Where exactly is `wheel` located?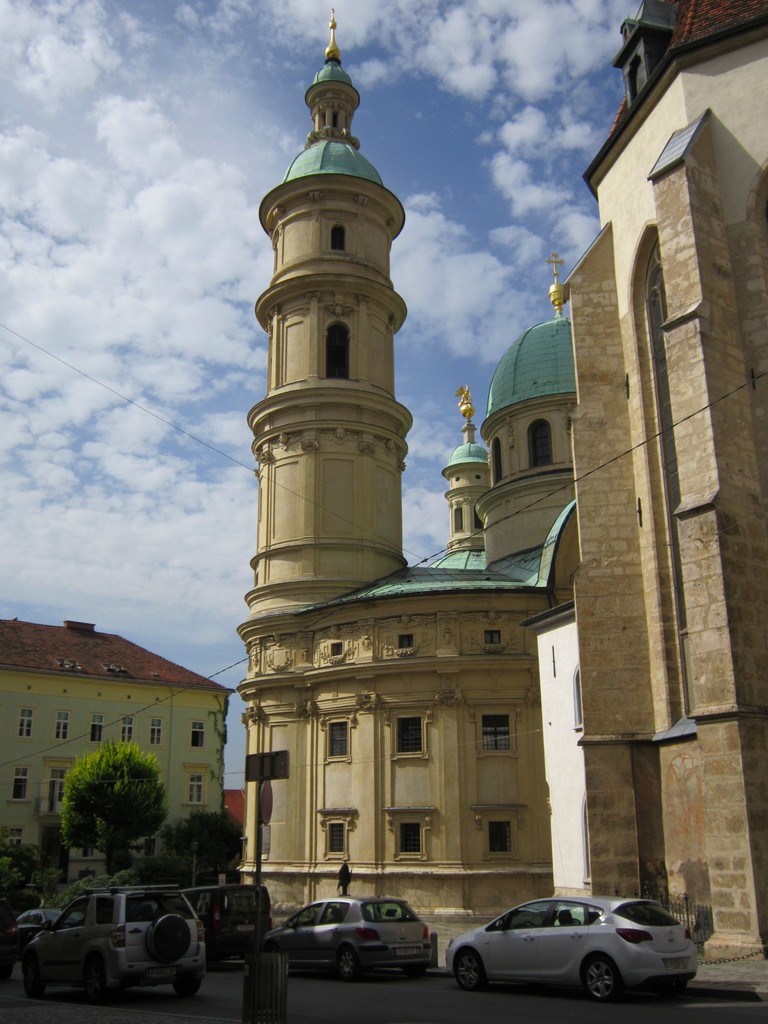
Its bounding box is locate(0, 960, 14, 981).
